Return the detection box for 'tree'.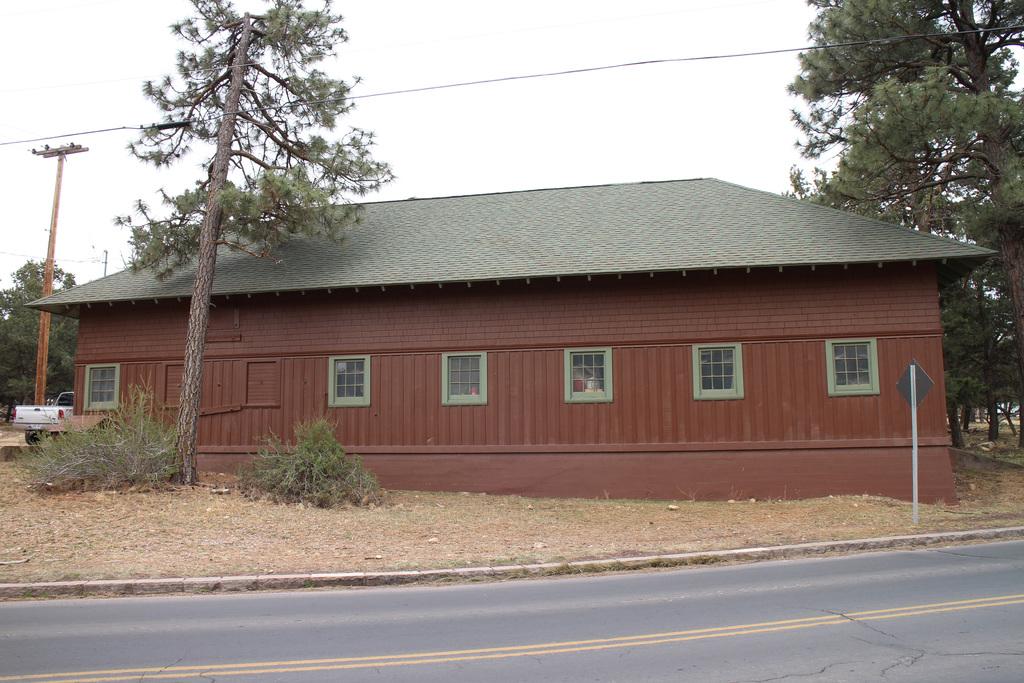
(780, 120, 971, 454).
